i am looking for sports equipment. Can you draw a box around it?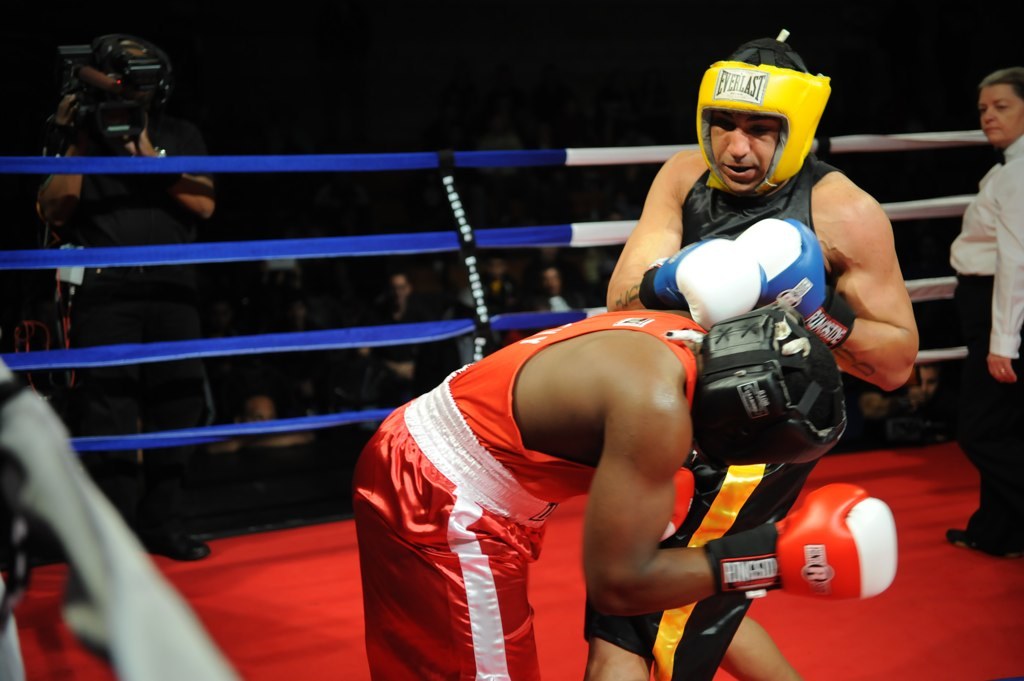
Sure, the bounding box is BBox(736, 215, 860, 349).
